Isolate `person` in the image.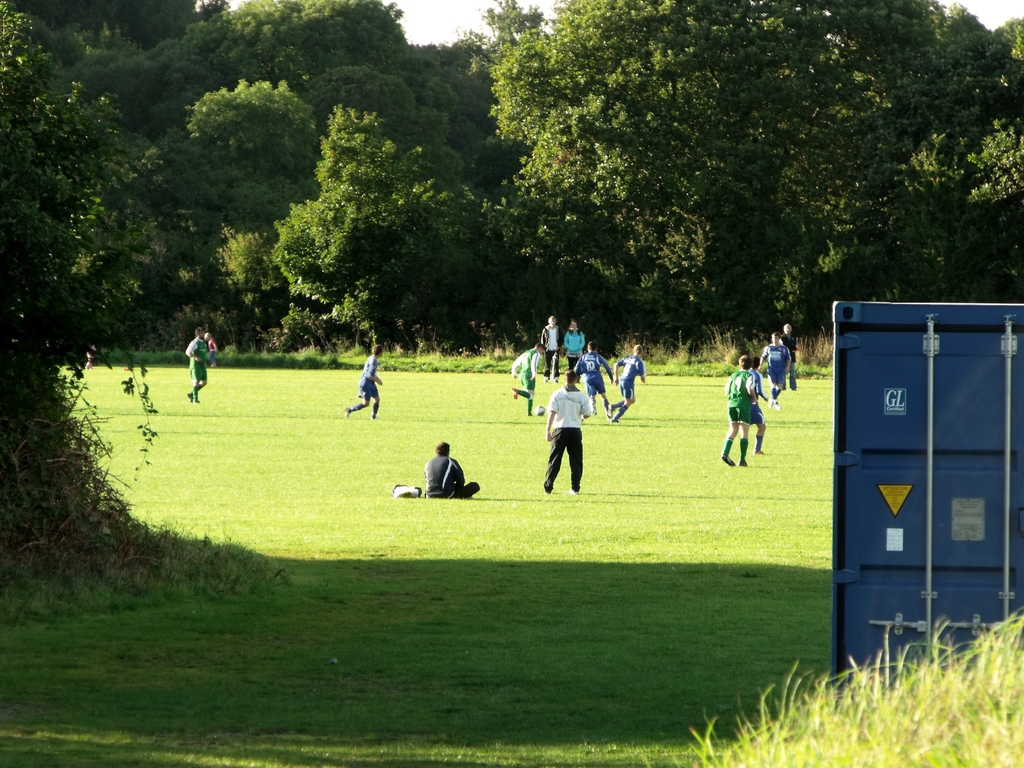
Isolated region: box=[540, 367, 593, 497].
